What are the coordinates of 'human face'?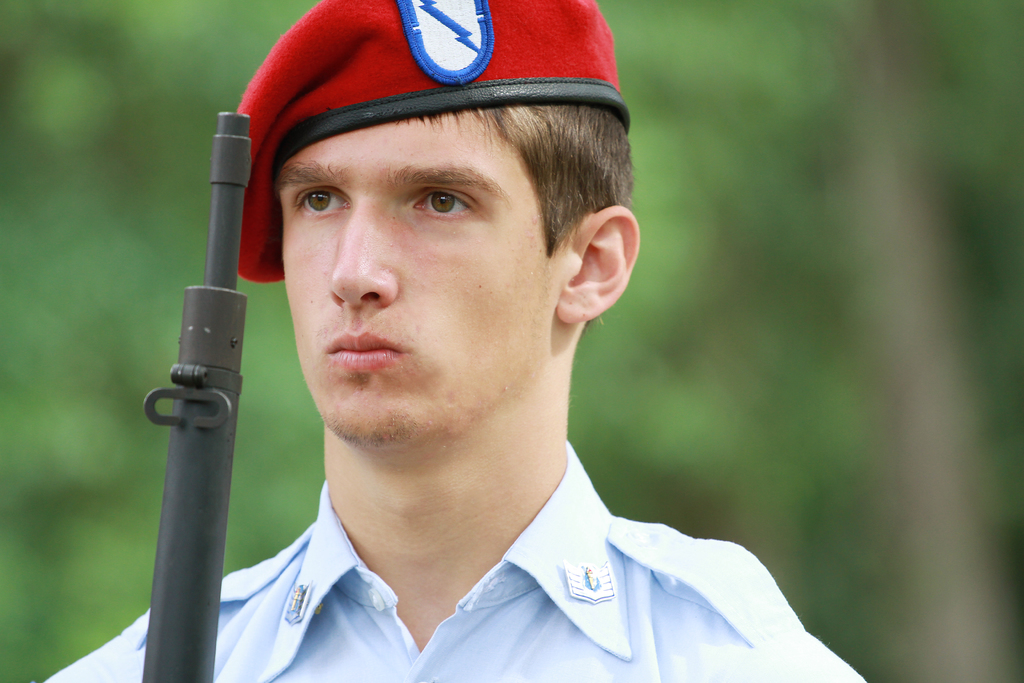
[x1=278, y1=114, x2=557, y2=448].
